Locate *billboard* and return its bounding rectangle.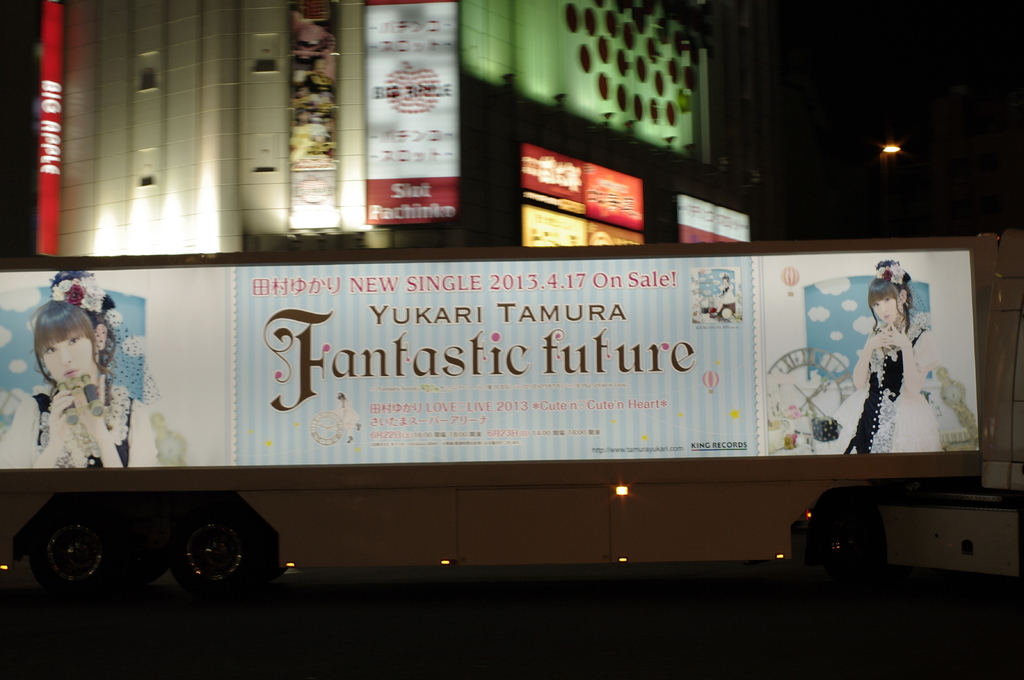
bbox=[674, 191, 755, 242].
